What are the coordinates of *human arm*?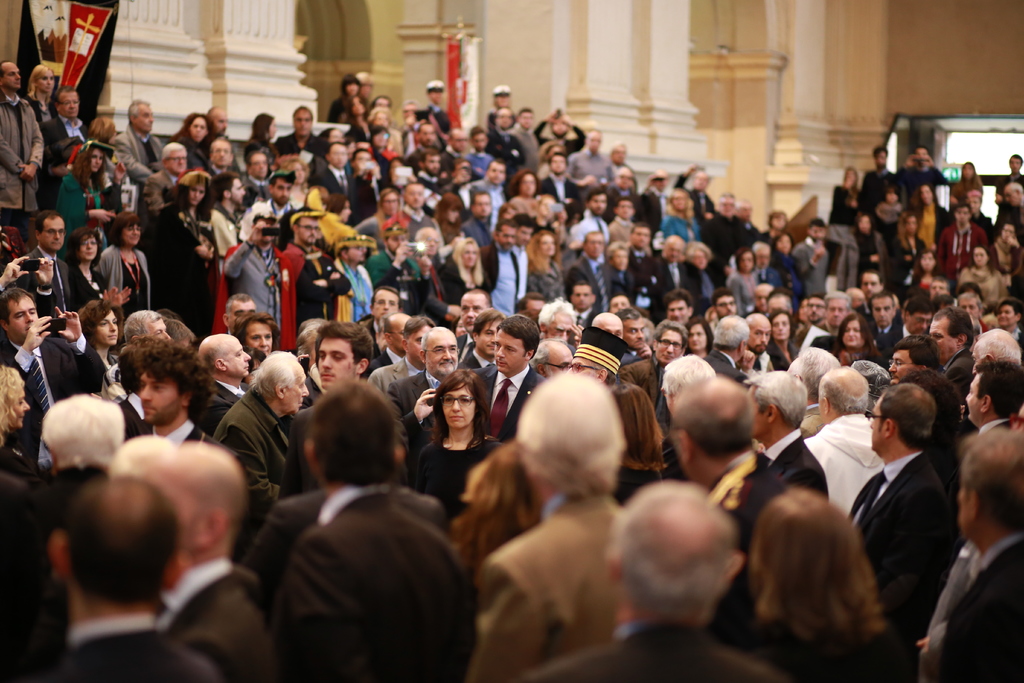
x1=639 y1=172 x2=660 y2=195.
